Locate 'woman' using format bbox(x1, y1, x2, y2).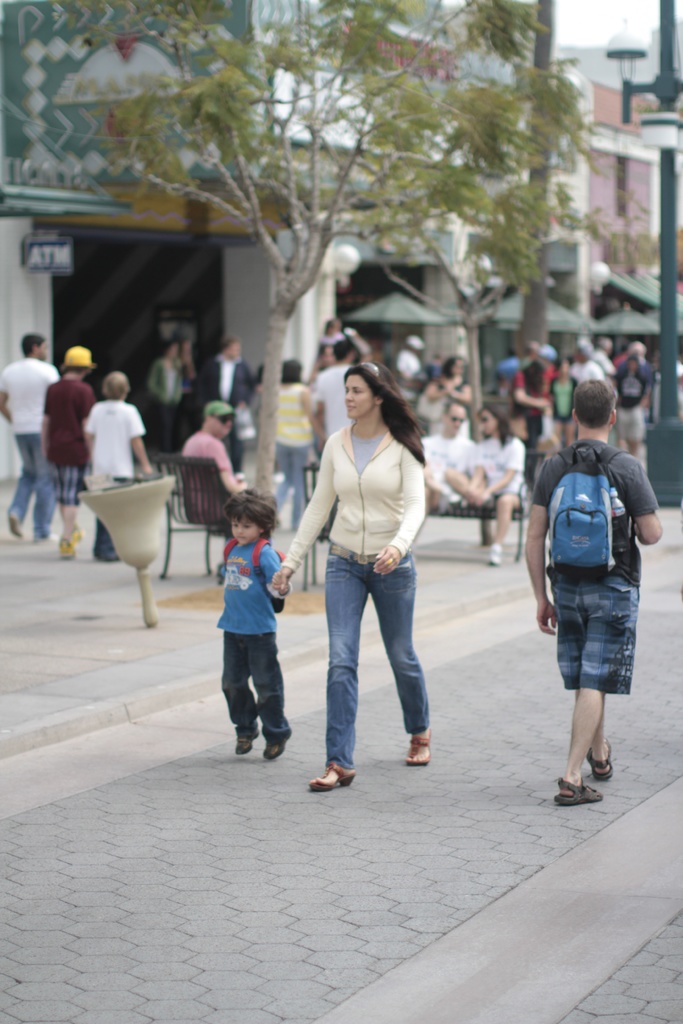
bbox(448, 406, 528, 567).
